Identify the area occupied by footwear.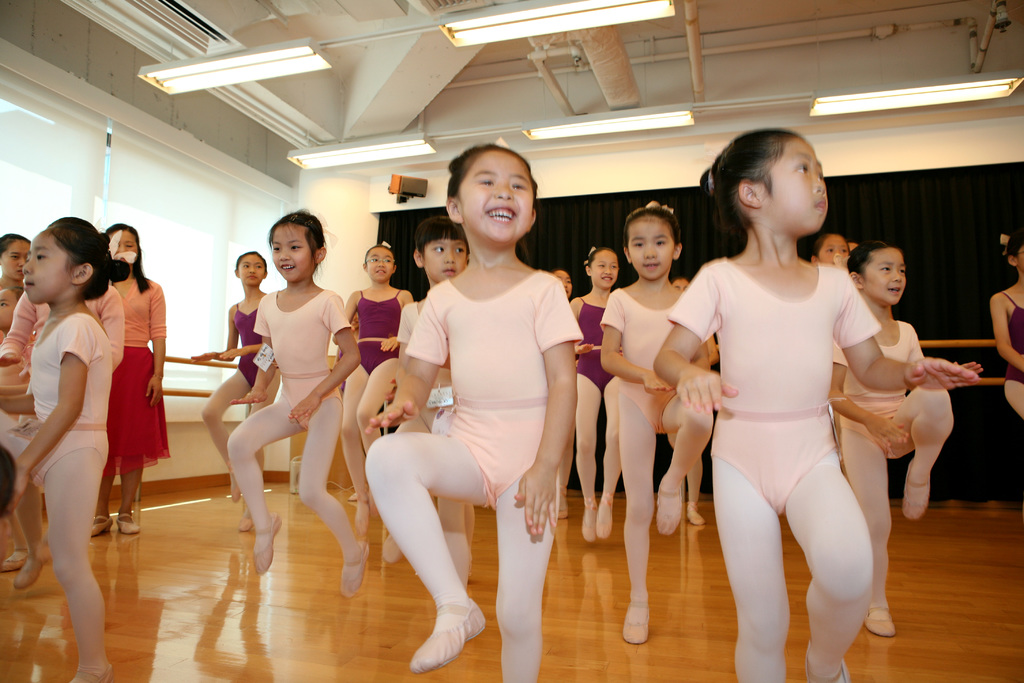
Area: {"x1": 409, "y1": 596, "x2": 486, "y2": 671}.
